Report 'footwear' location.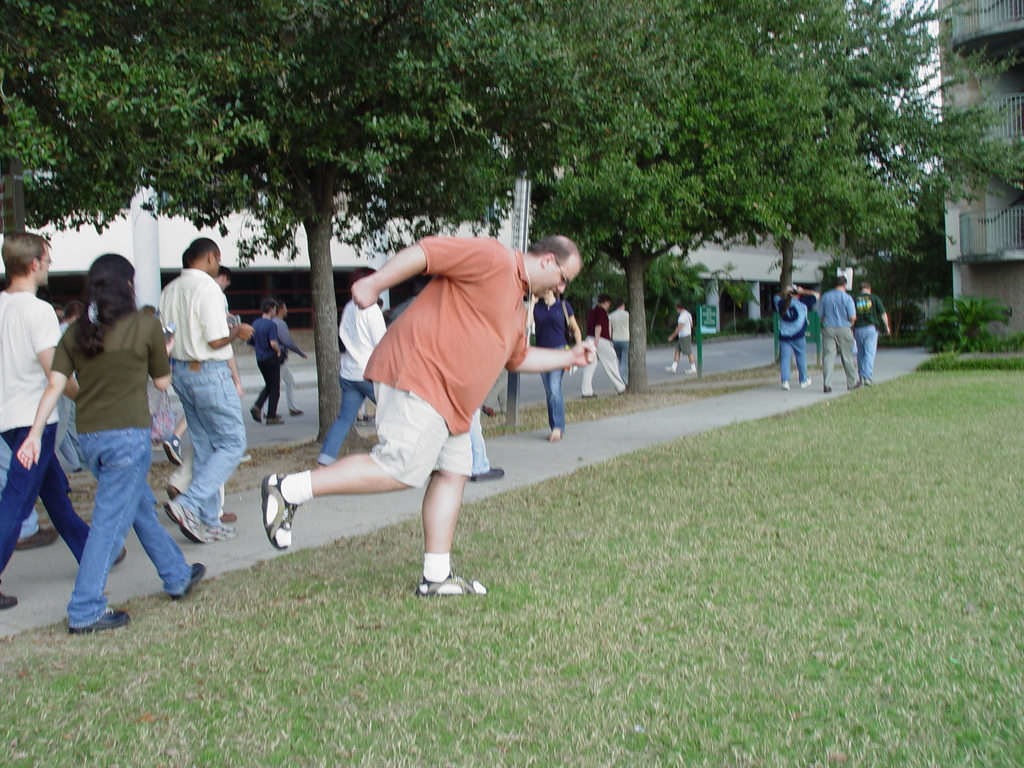
Report: 779:380:792:390.
